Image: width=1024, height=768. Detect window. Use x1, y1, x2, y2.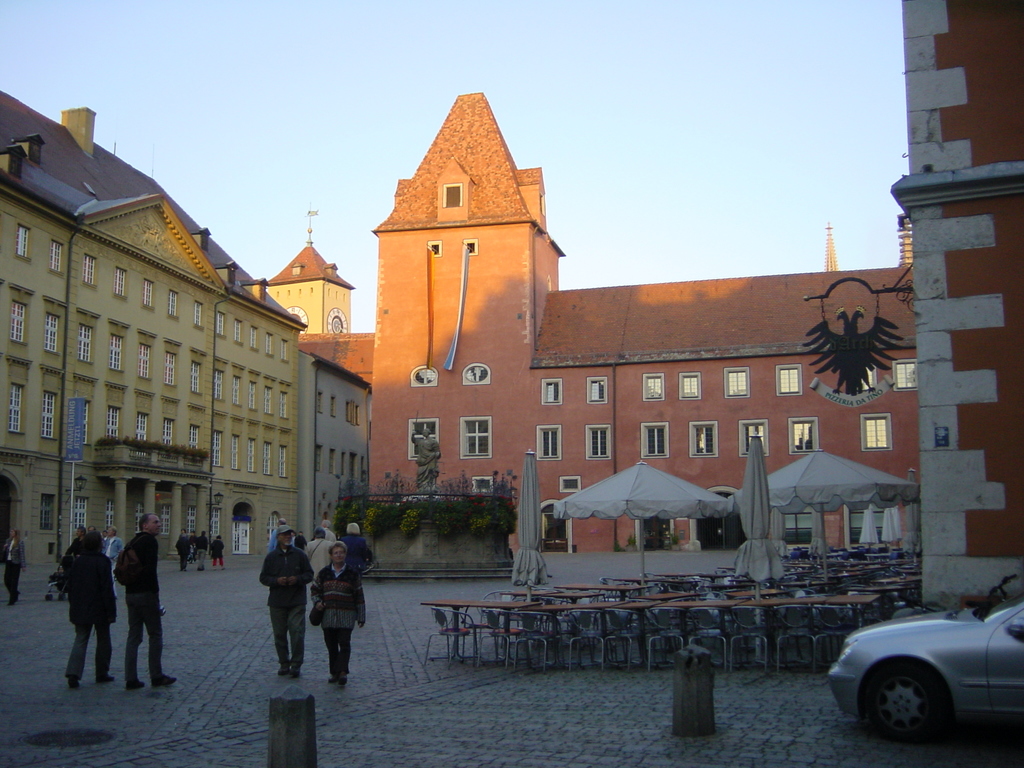
104, 332, 128, 371.
